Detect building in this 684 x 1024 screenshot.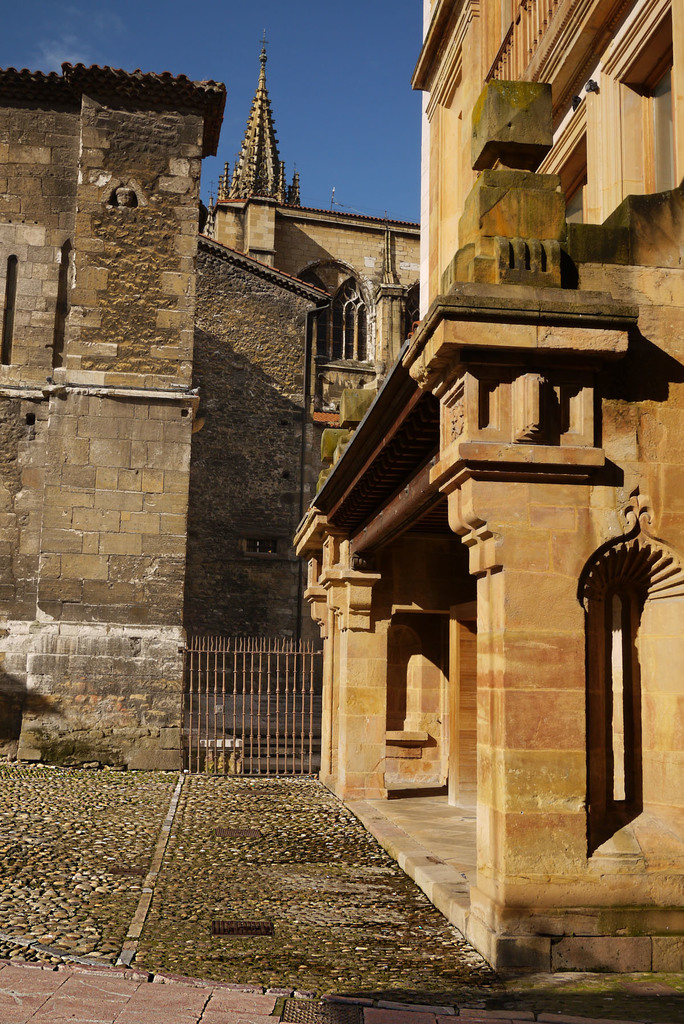
Detection: <region>287, 0, 683, 982</region>.
